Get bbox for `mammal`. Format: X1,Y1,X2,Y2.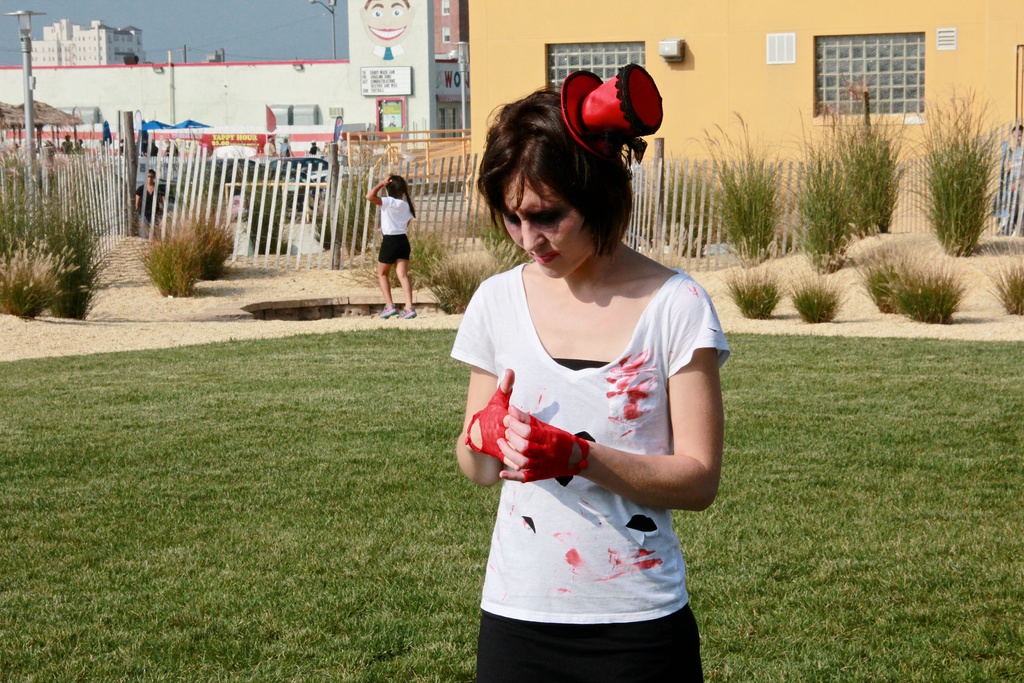
60,136,69,153.
